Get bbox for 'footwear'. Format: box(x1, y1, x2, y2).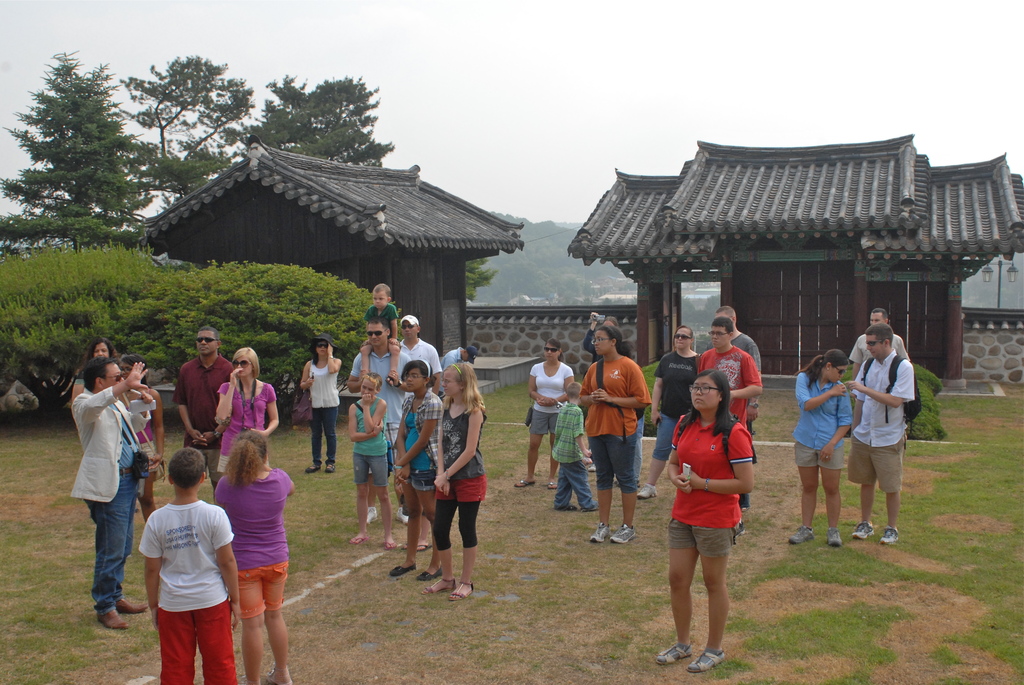
box(417, 572, 444, 581).
